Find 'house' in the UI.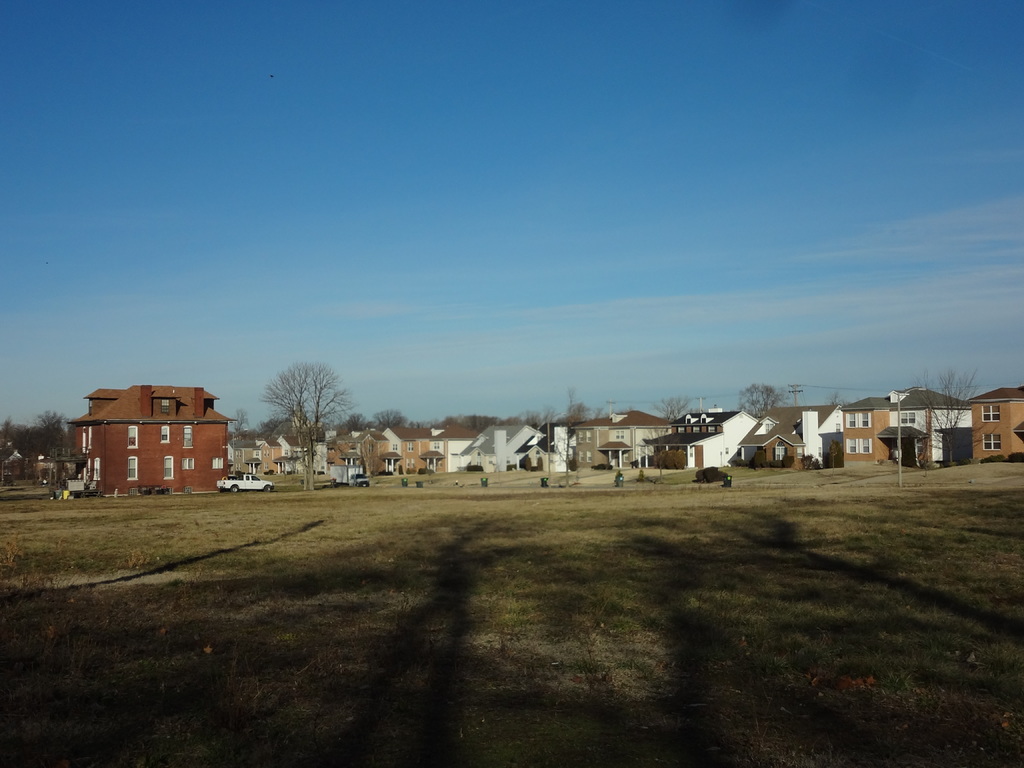
UI element at {"left": 894, "top": 382, "right": 973, "bottom": 456}.
